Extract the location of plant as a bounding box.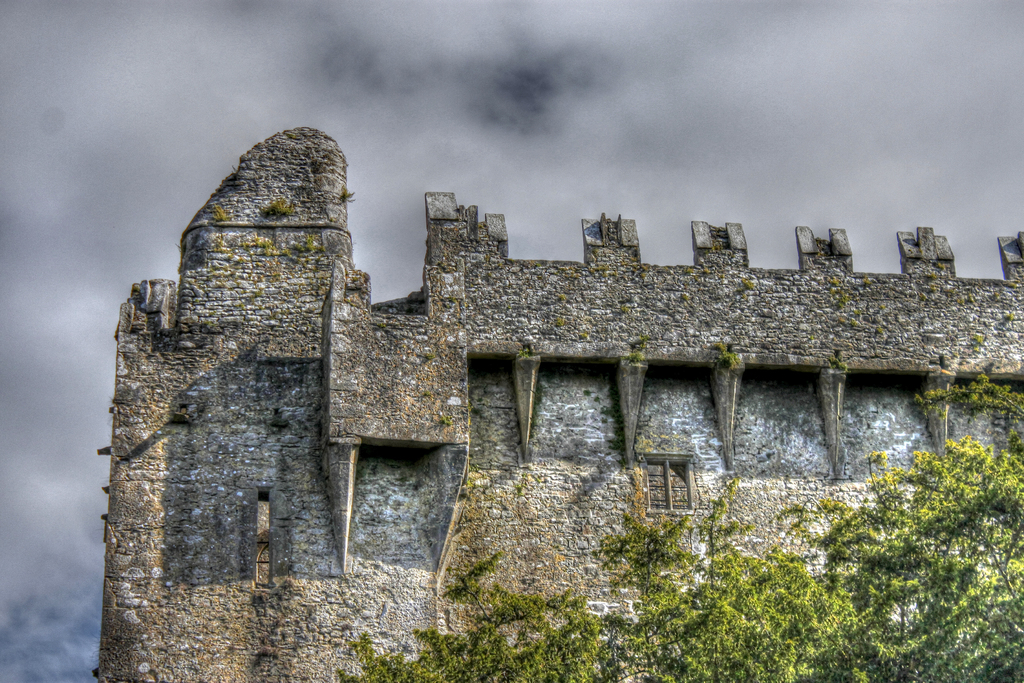
637,436,659,463.
